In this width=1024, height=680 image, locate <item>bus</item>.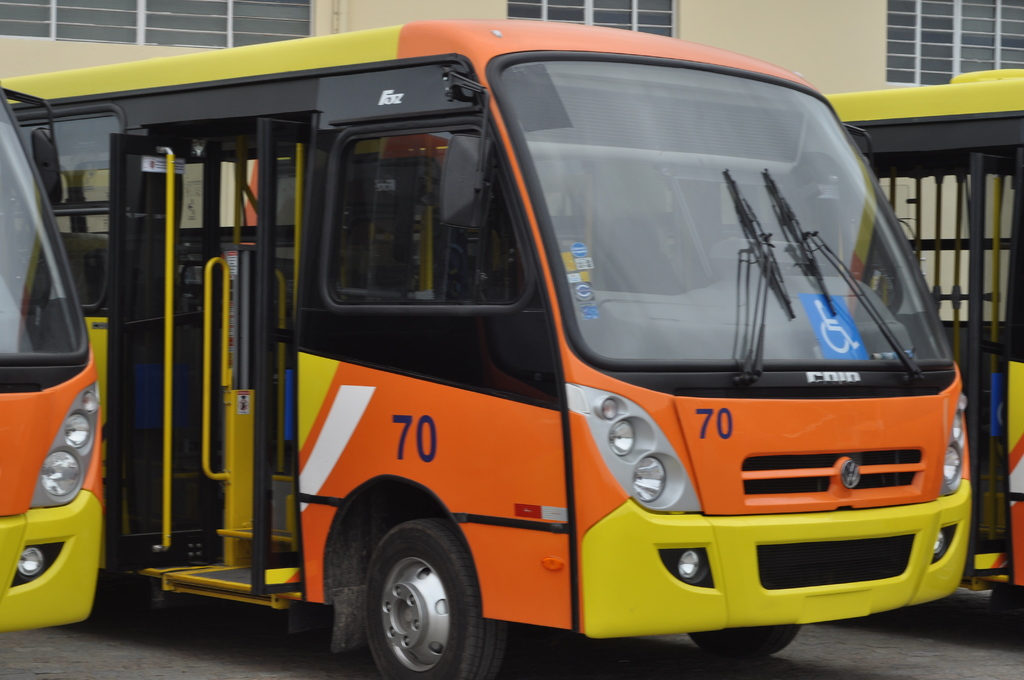
Bounding box: region(817, 63, 1023, 638).
